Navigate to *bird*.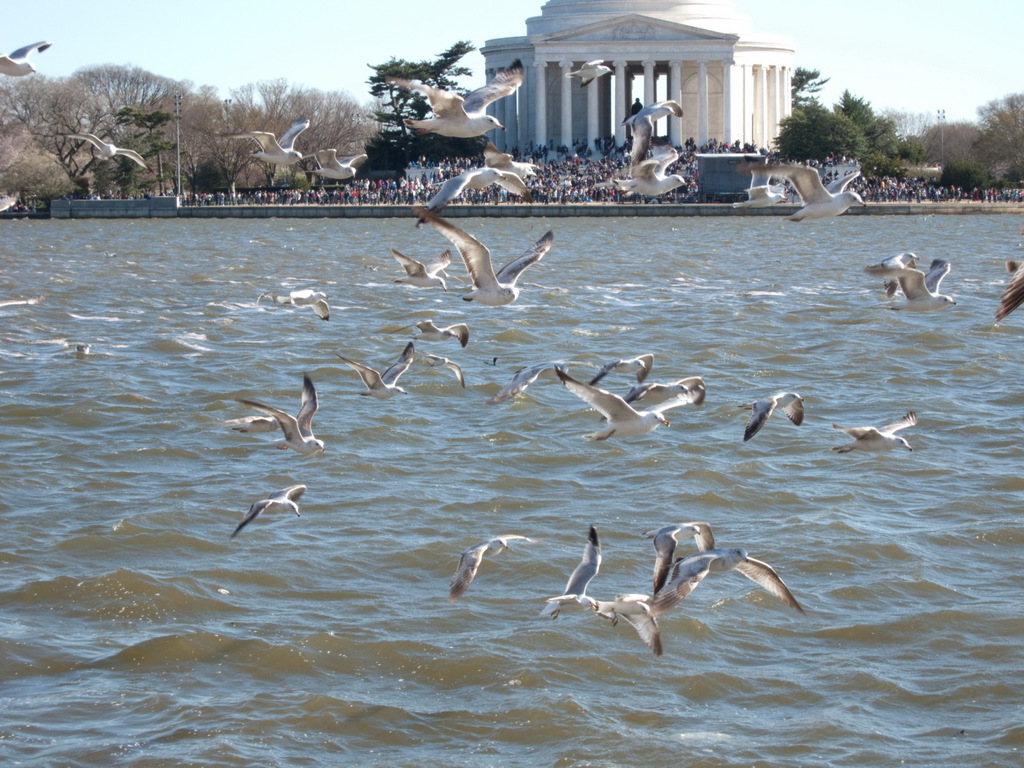
Navigation target: 870 252 957 314.
